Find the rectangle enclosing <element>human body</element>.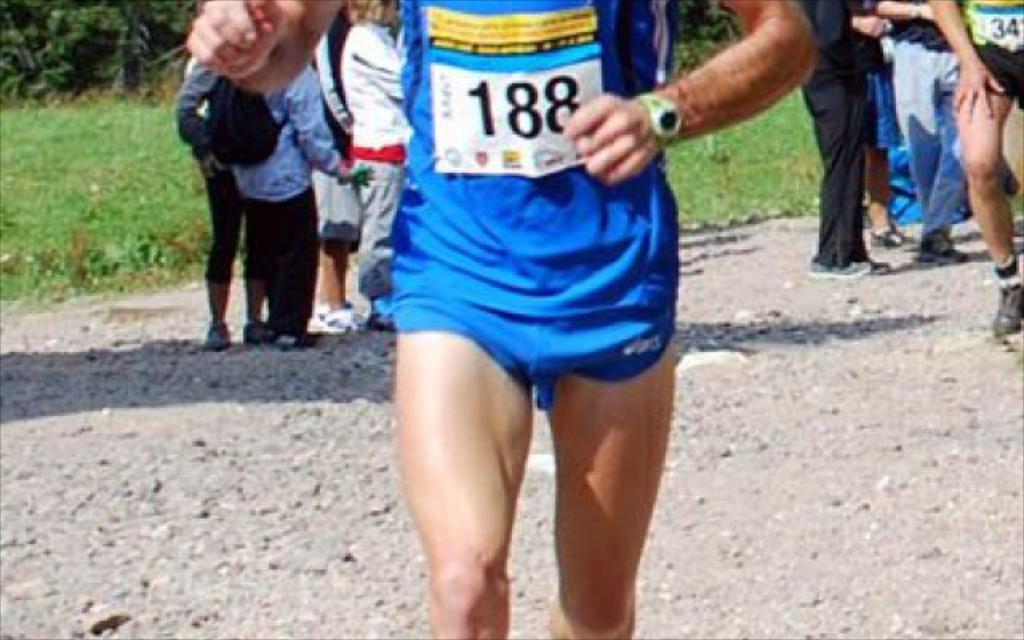
bbox(802, 0, 890, 277).
